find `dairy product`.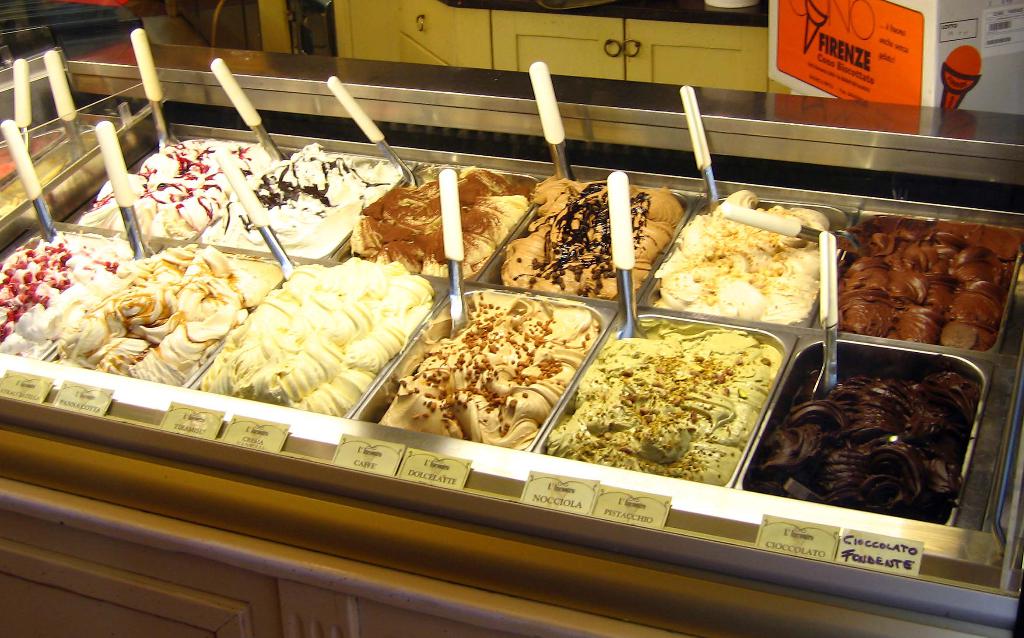
box(203, 149, 388, 263).
